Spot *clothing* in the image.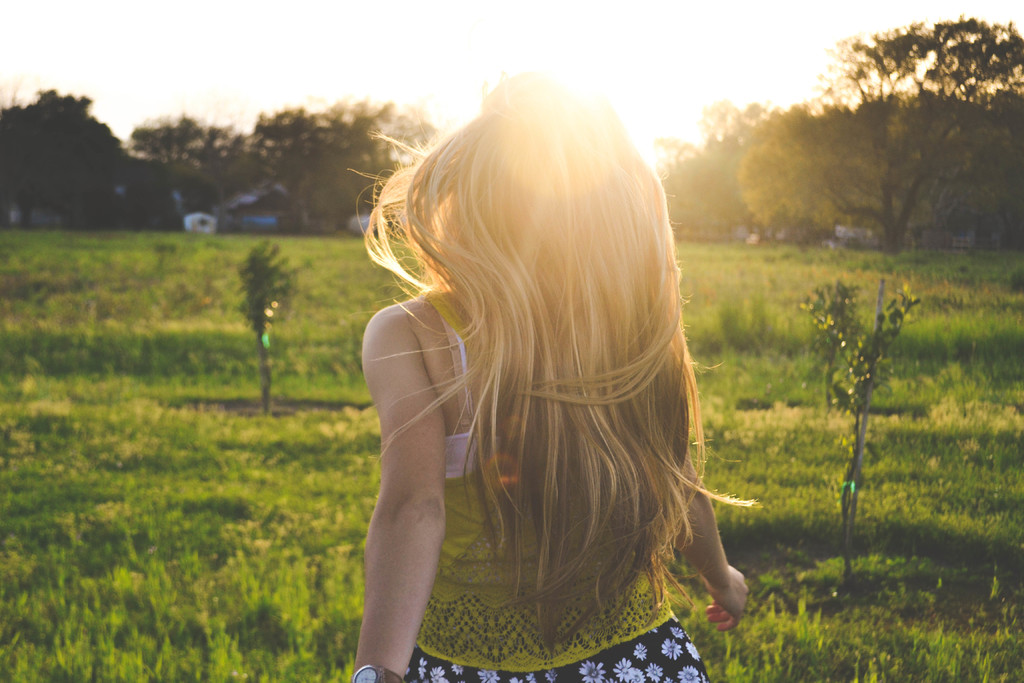
*clothing* found at {"left": 362, "top": 208, "right": 726, "bottom": 659}.
